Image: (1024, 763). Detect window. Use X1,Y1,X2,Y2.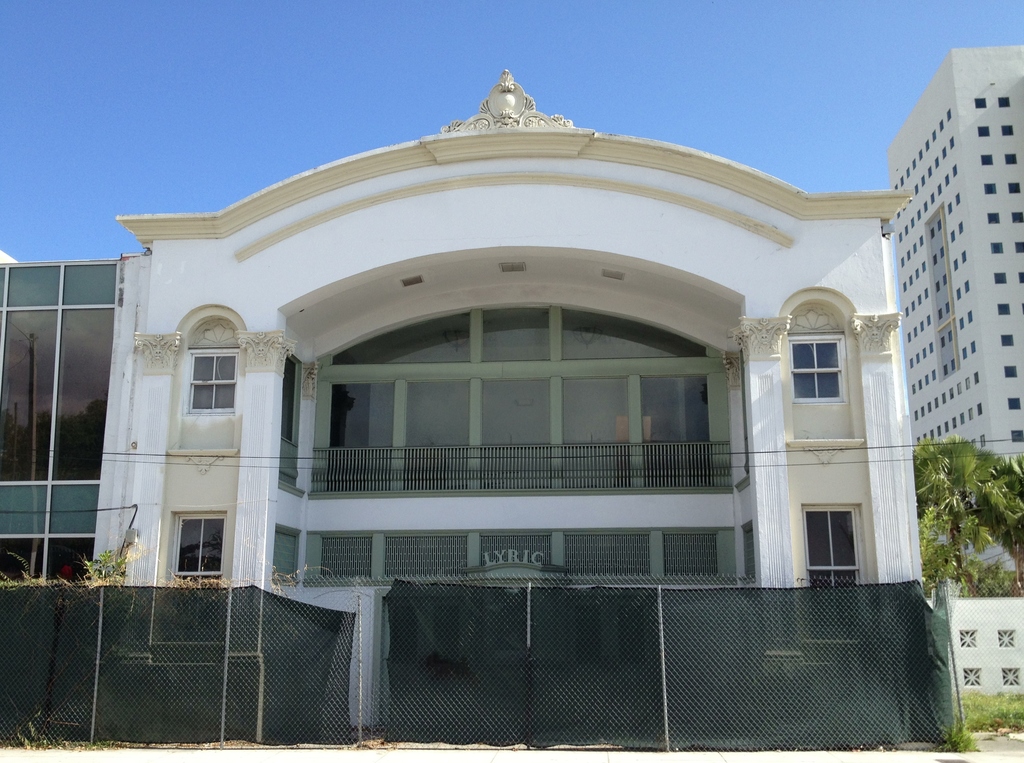
983,156,994,166.
